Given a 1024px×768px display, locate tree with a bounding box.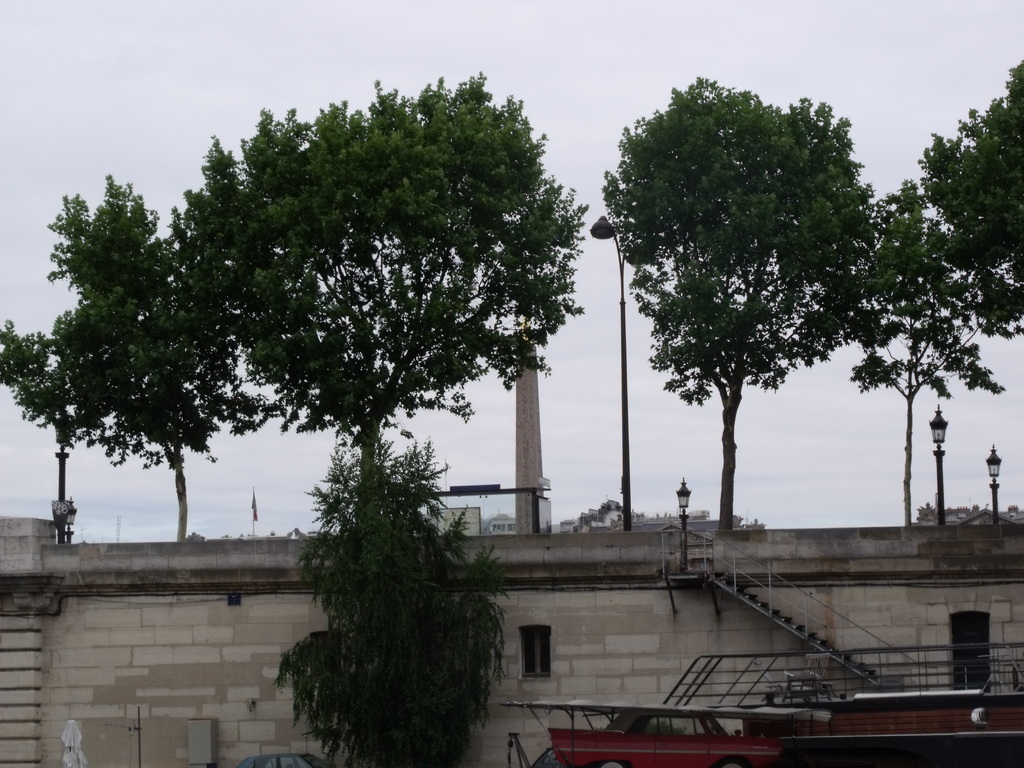
Located: bbox=[847, 172, 1011, 521].
